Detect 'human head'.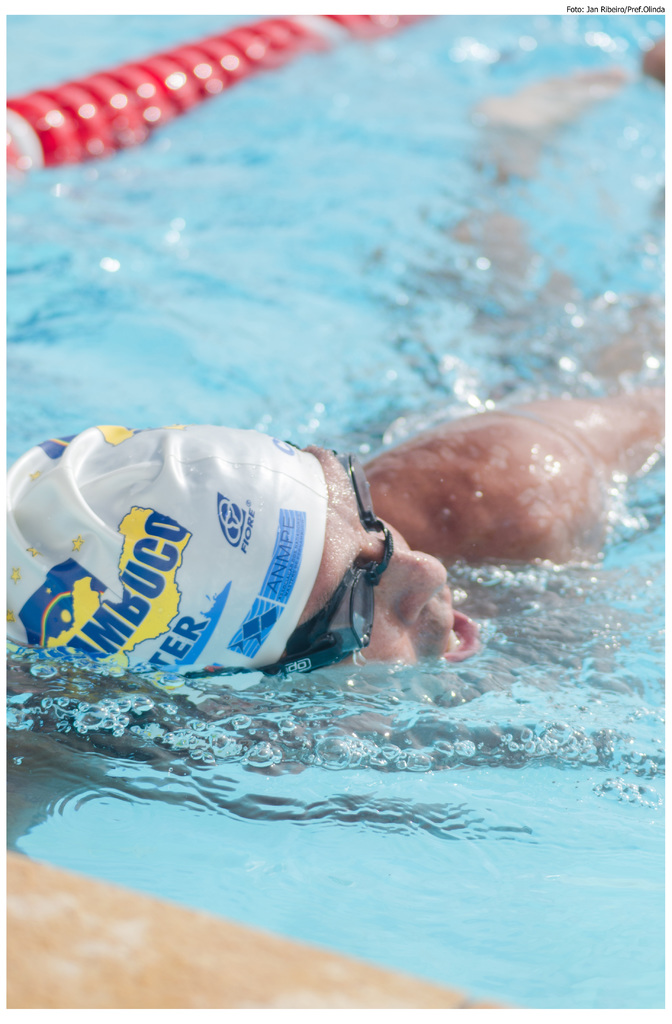
Detected at [left=42, top=421, right=468, bottom=697].
